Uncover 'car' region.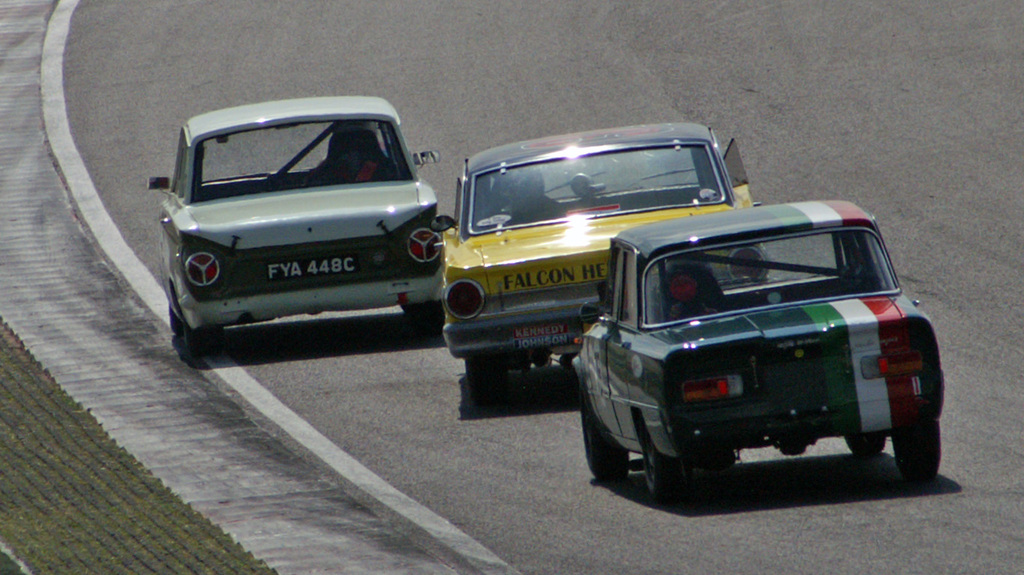
Uncovered: region(570, 201, 946, 486).
